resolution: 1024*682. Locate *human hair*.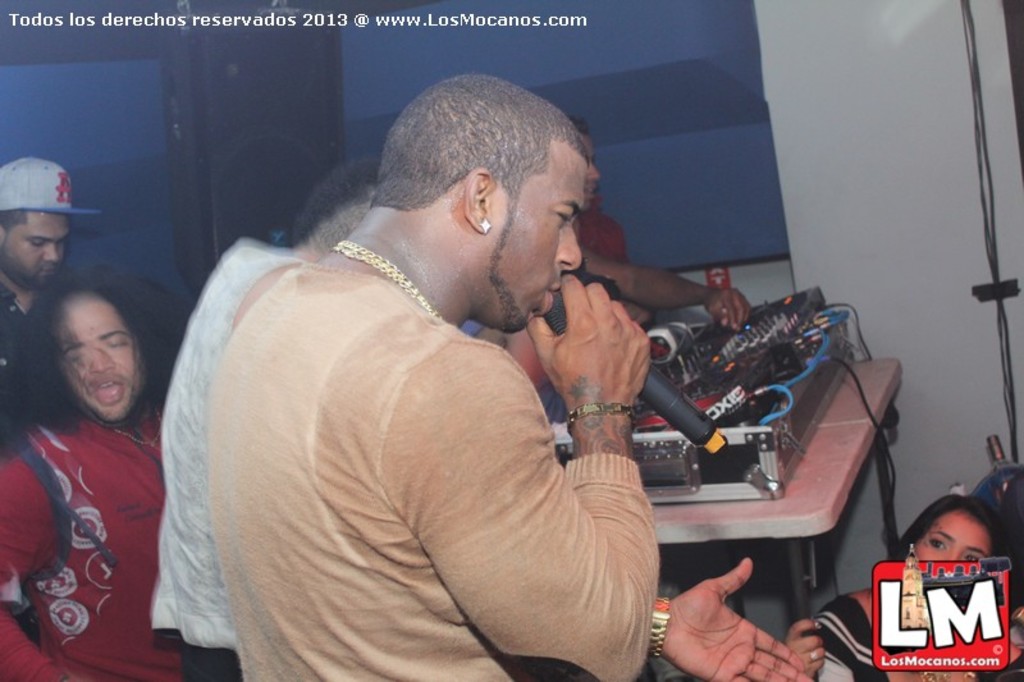
l=0, t=209, r=27, b=234.
